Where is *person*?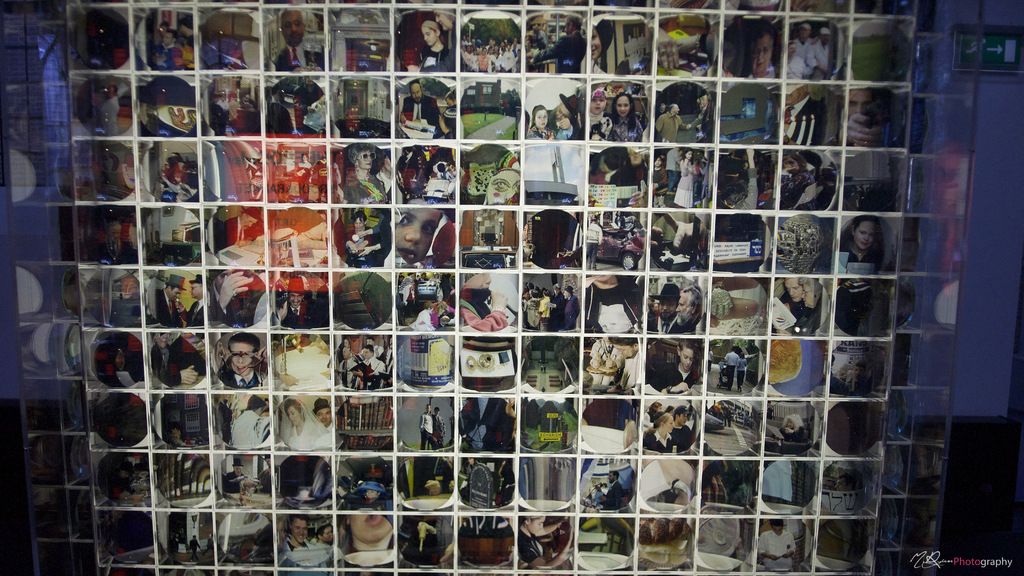
pyautogui.locateOnScreen(676, 285, 702, 330).
